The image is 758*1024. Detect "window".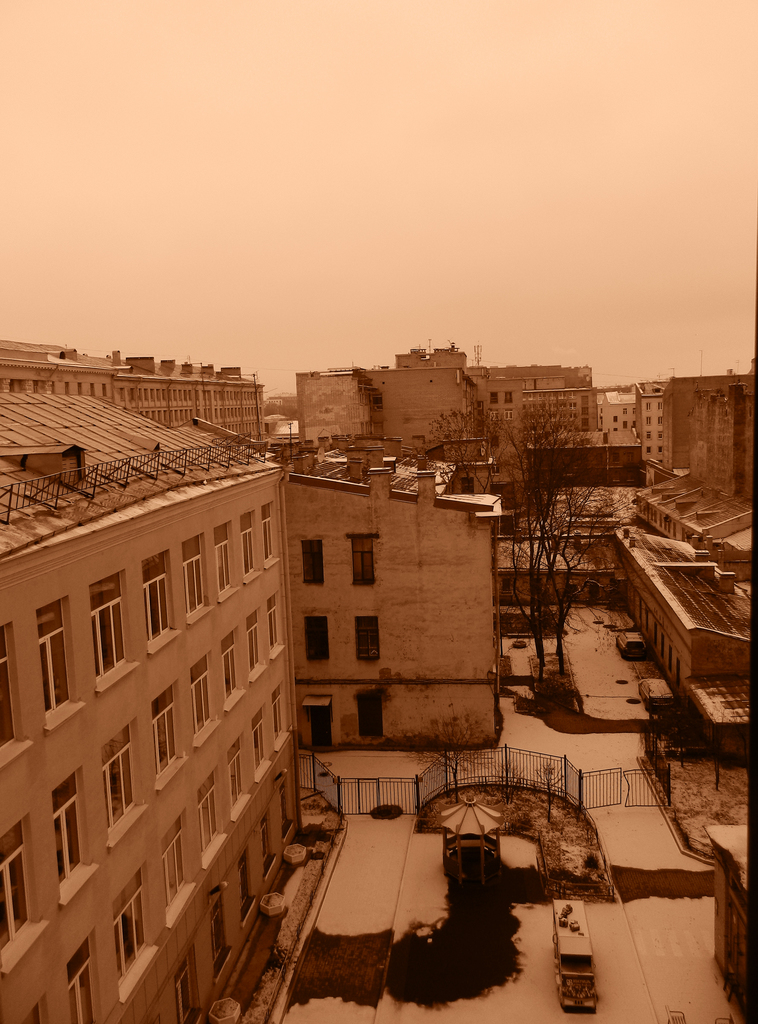
Detection: 358,694,382,738.
